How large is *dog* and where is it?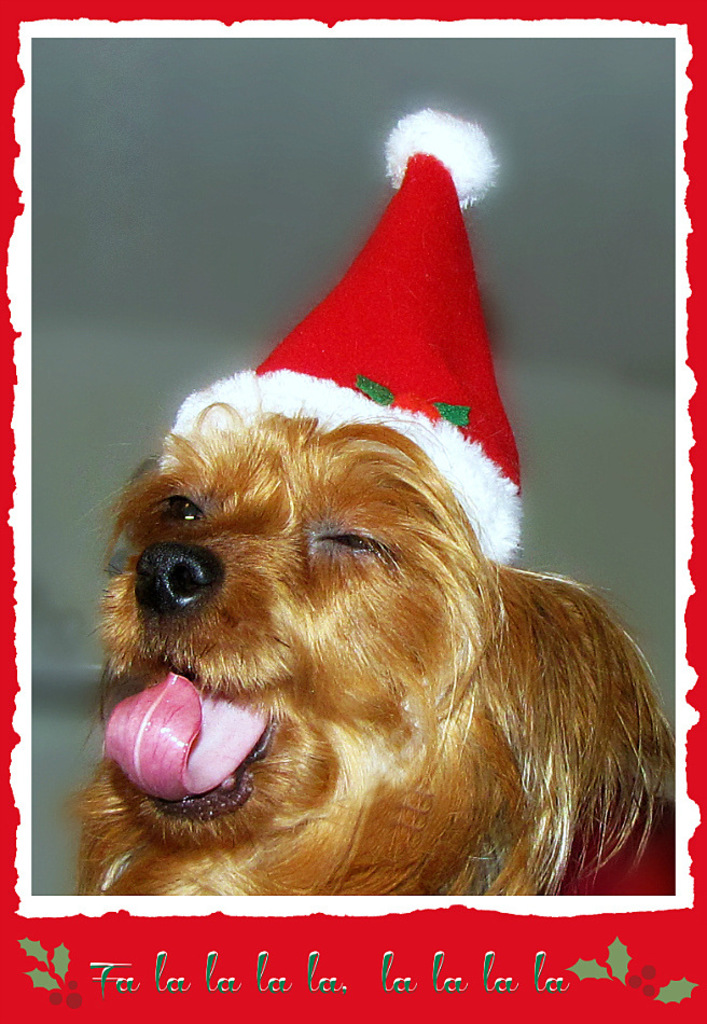
Bounding box: box(63, 402, 676, 895).
